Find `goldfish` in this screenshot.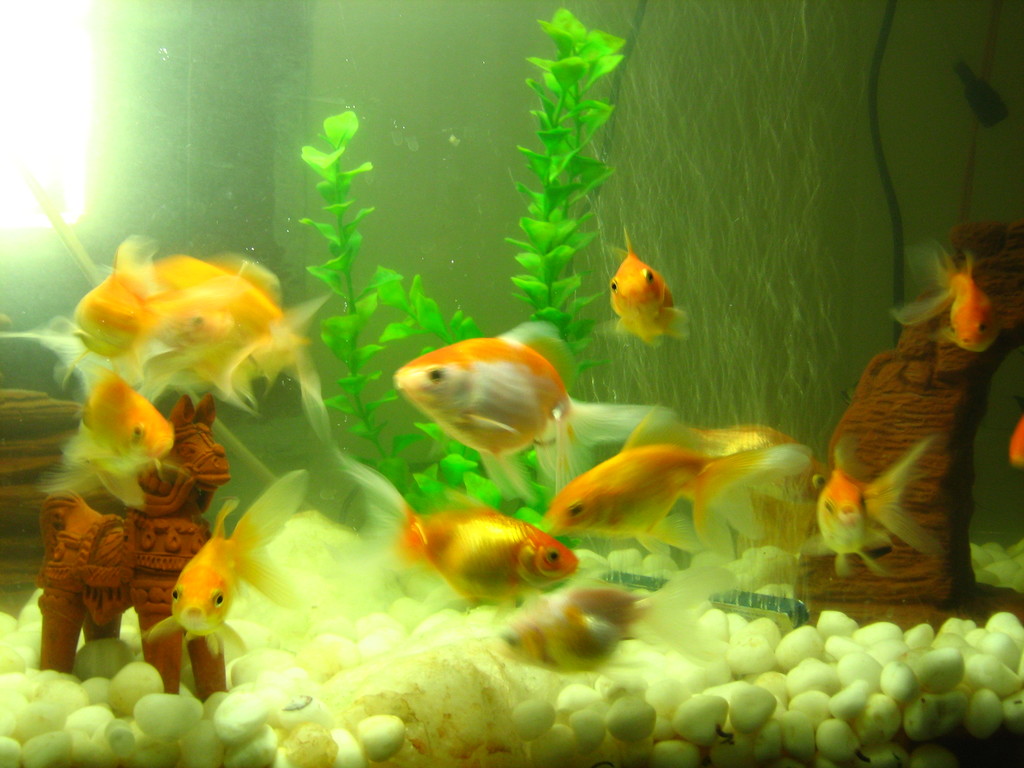
The bounding box for `goldfish` is detection(0, 317, 173, 516).
